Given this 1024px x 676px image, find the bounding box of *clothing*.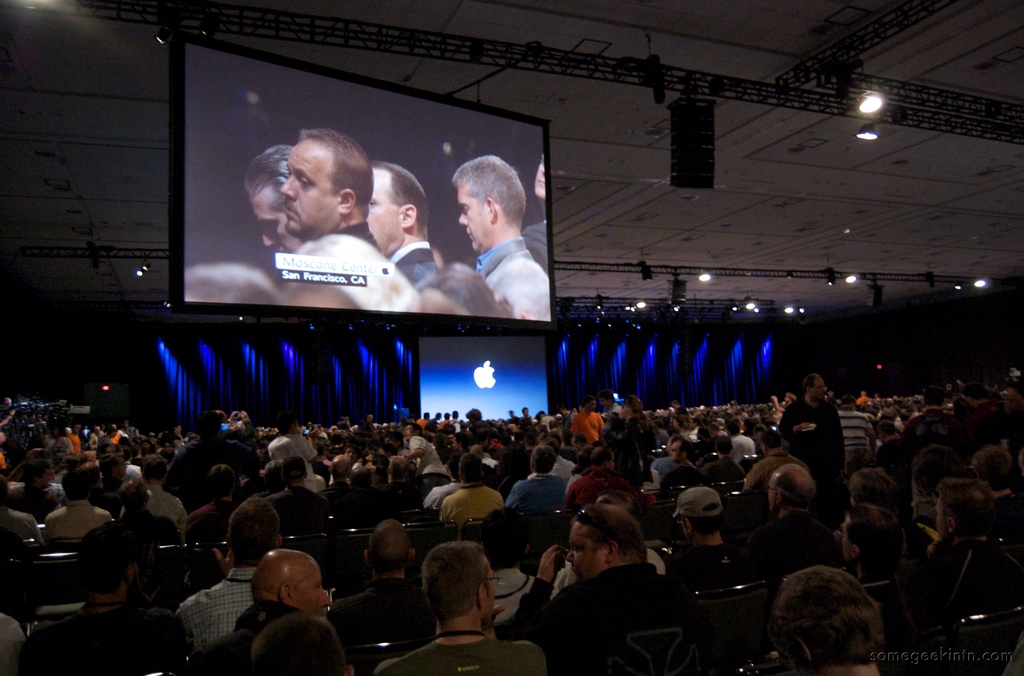
region(747, 450, 806, 495).
